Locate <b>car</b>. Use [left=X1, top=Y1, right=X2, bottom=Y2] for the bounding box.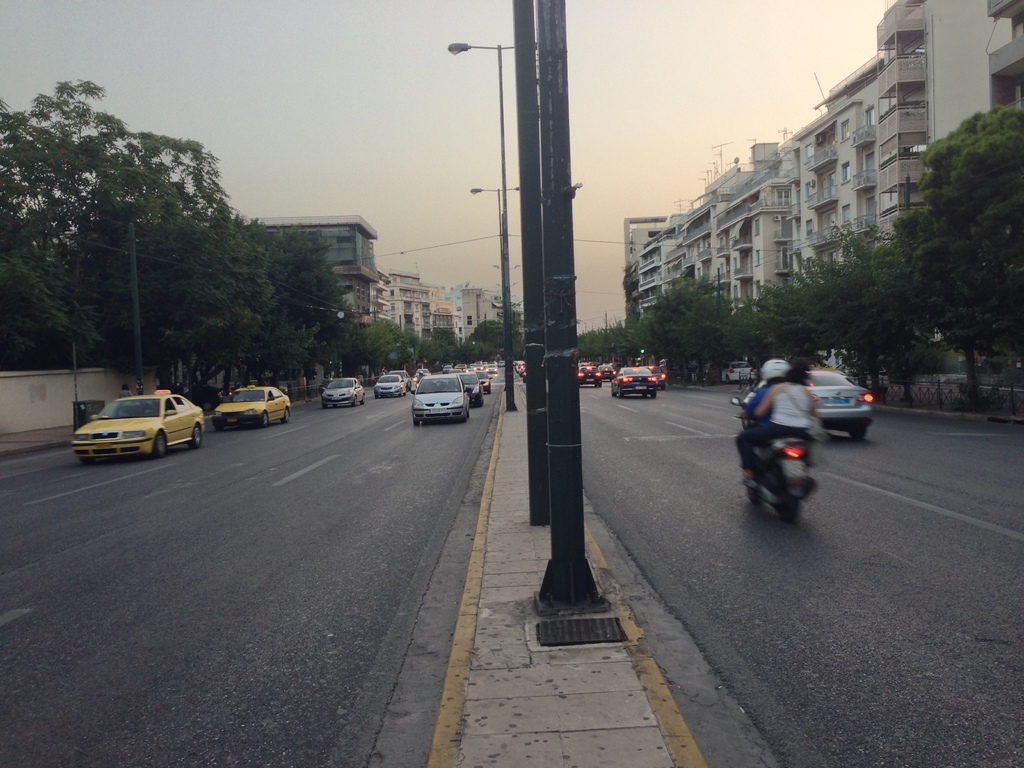
[left=412, top=373, right=471, bottom=426].
